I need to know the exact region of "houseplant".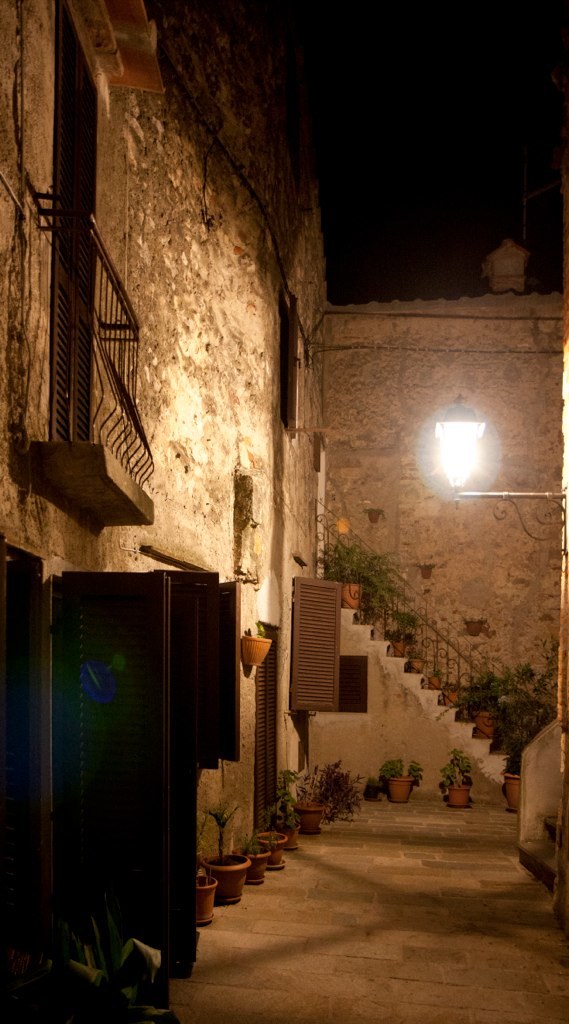
Region: Rect(425, 669, 446, 689).
